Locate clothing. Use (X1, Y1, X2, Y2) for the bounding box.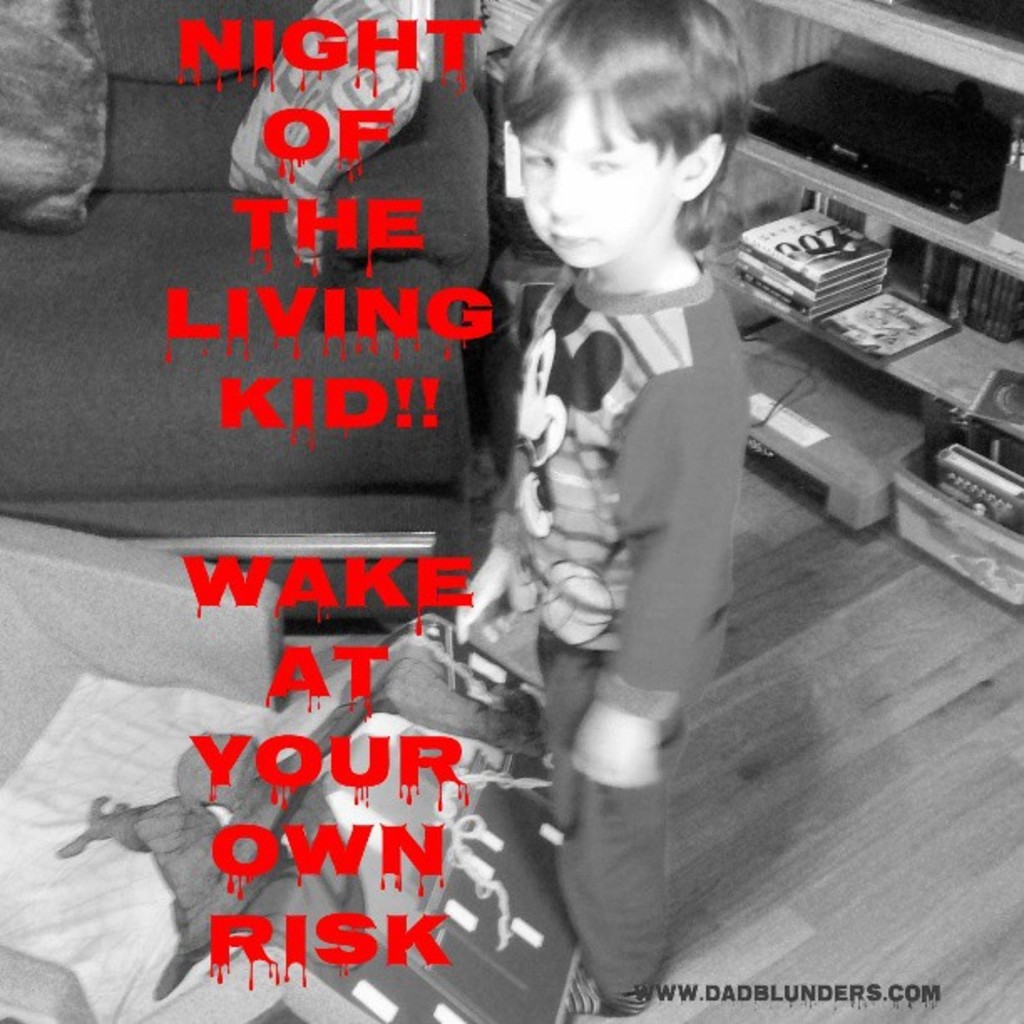
(490, 264, 751, 723).
